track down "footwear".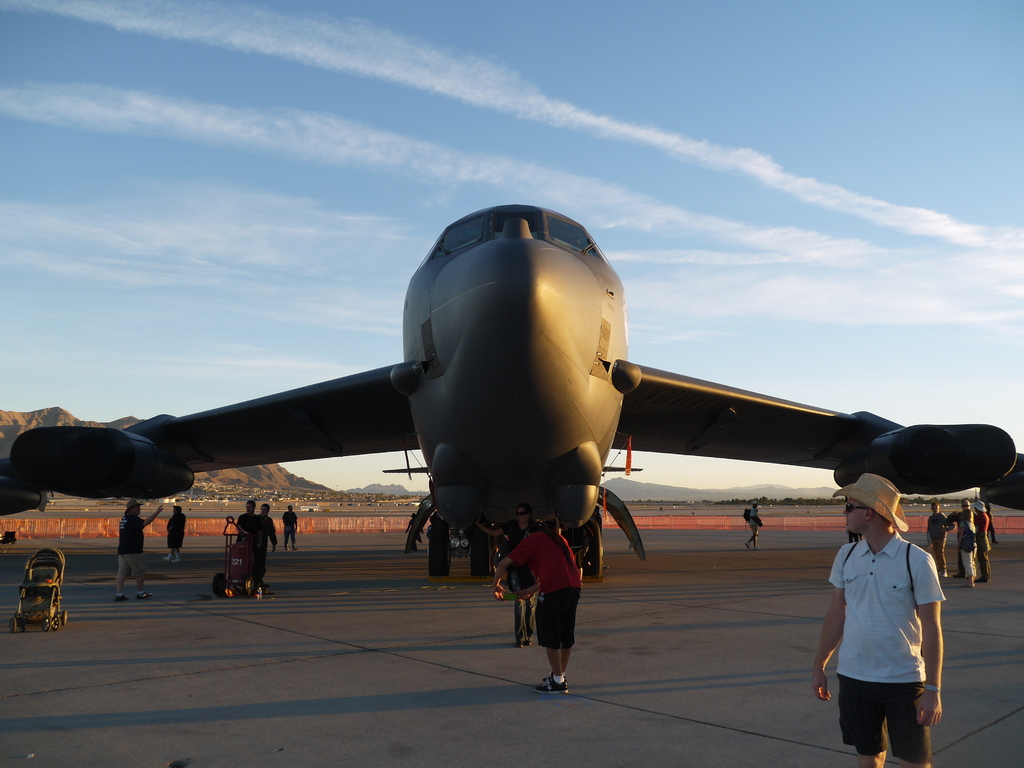
Tracked to <box>936,569,948,579</box>.
